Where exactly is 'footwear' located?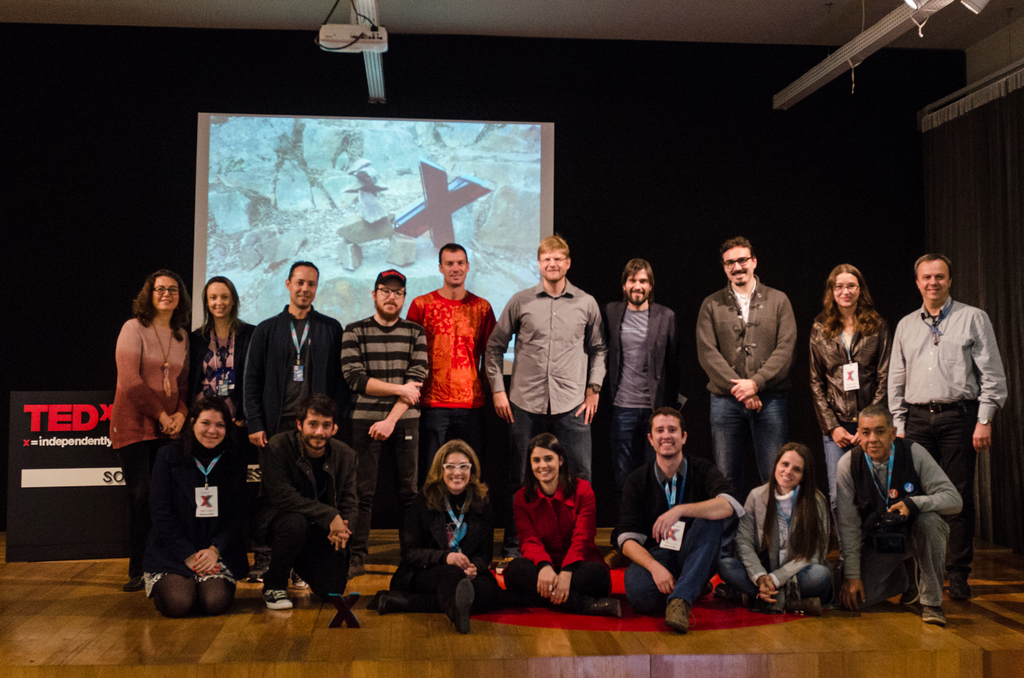
Its bounding box is [x1=369, y1=590, x2=407, y2=615].
